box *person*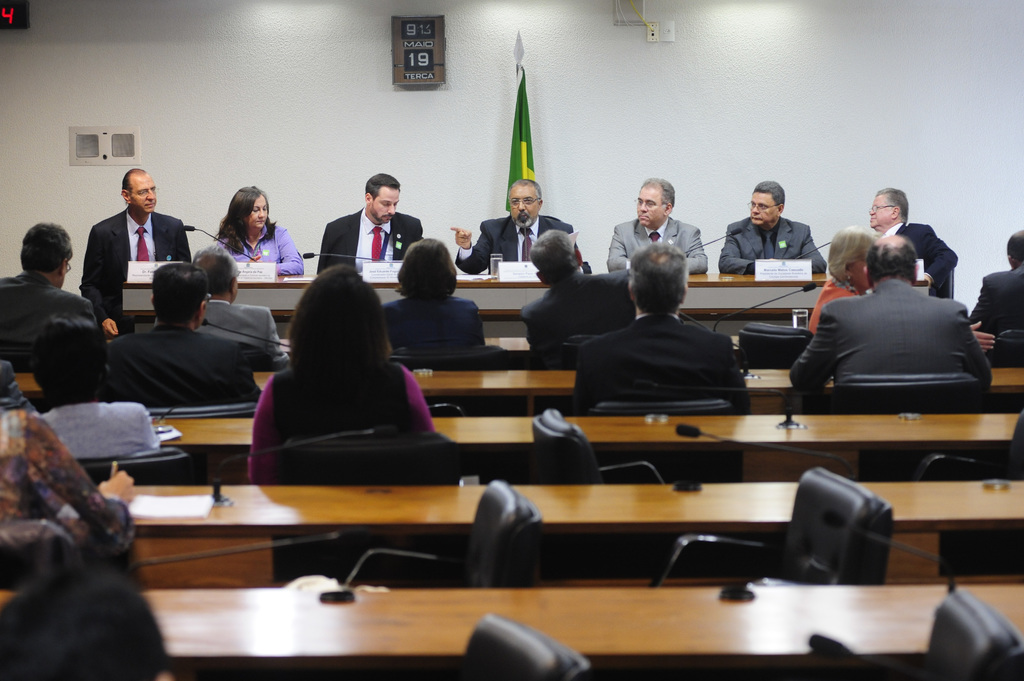
detection(184, 243, 278, 362)
